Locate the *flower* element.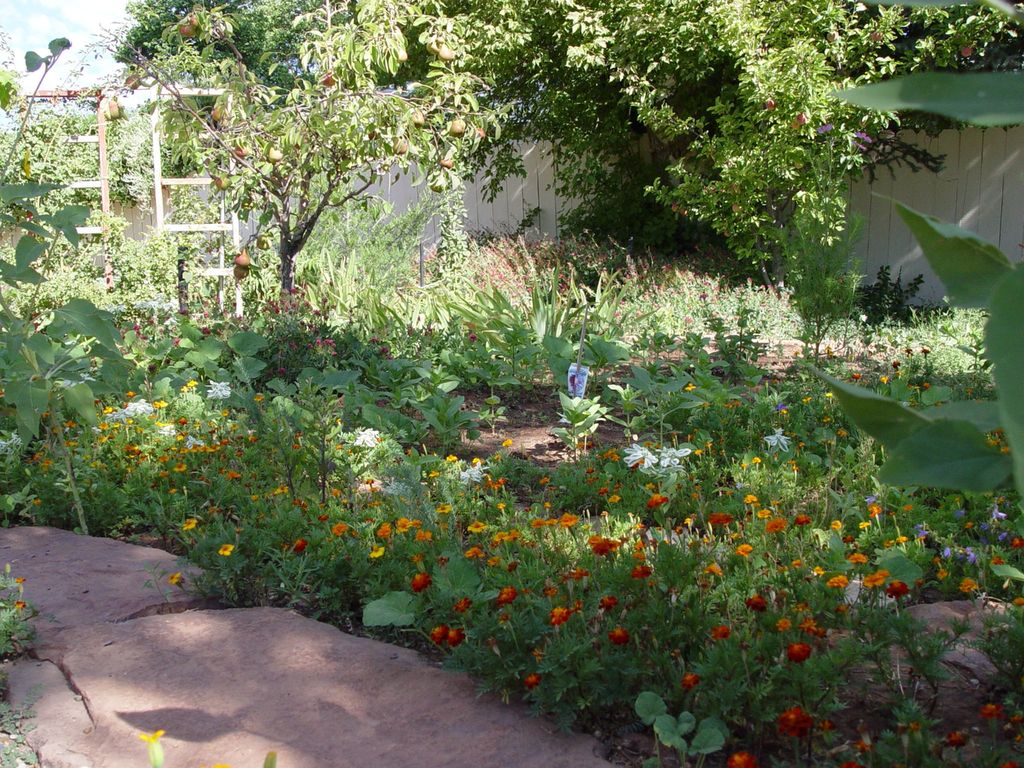
Element bbox: l=559, t=511, r=575, b=529.
